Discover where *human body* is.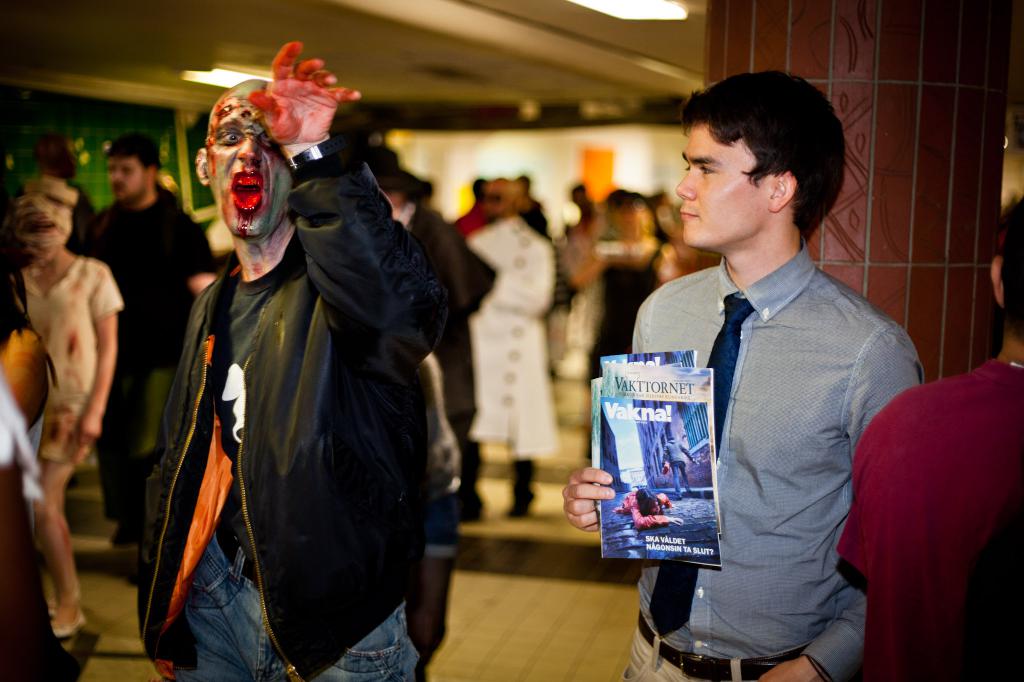
Discovered at box=[17, 175, 130, 642].
